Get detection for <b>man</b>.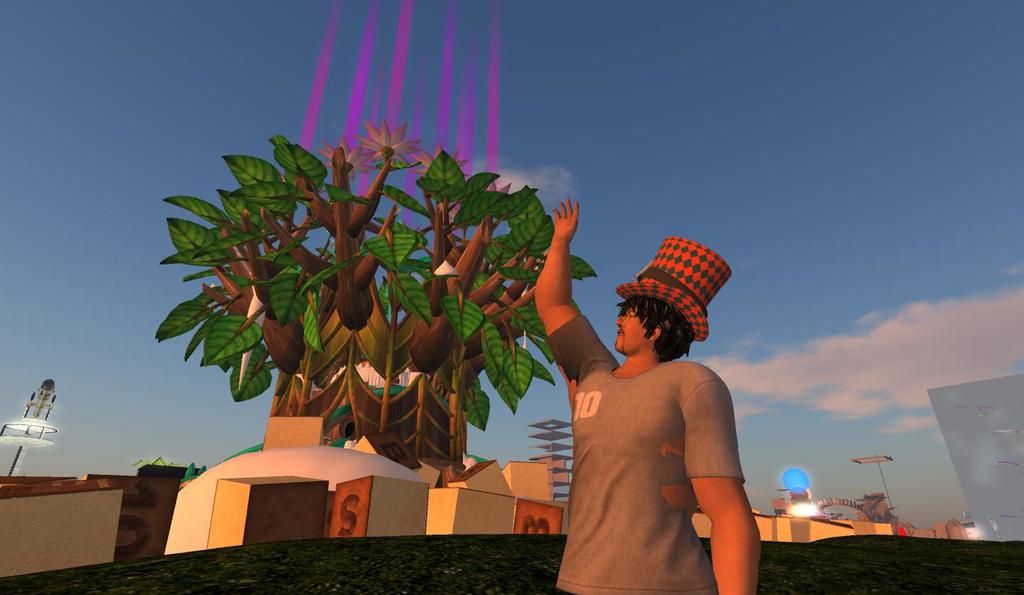
Detection: [516, 188, 763, 594].
